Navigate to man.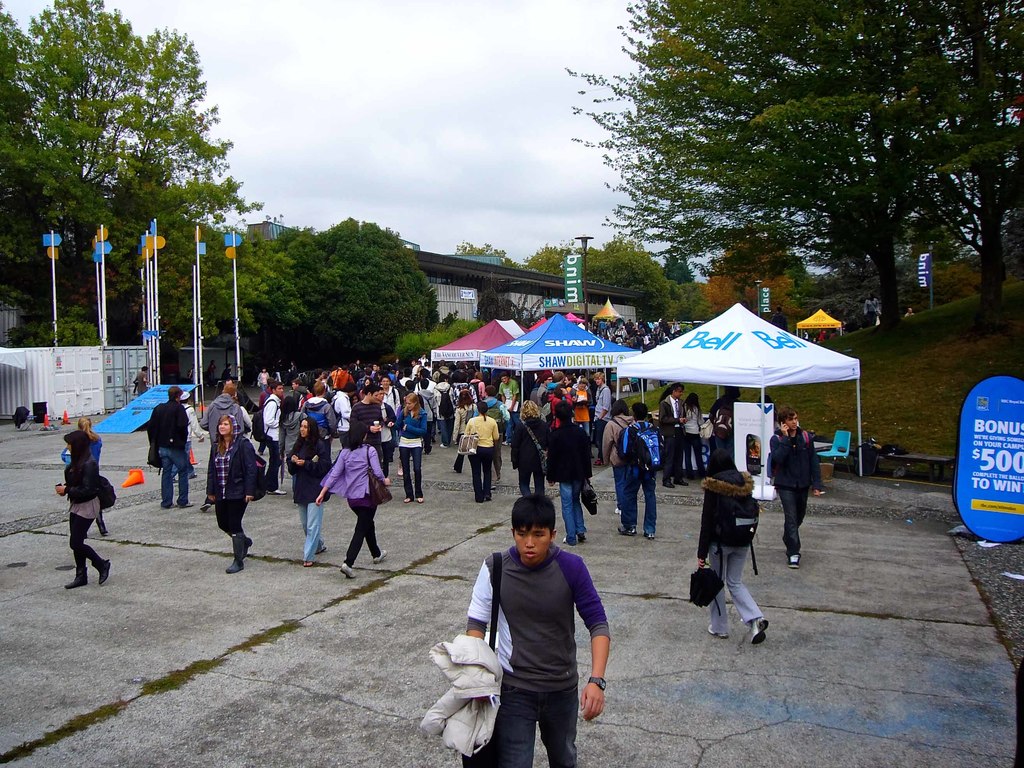
Navigation target: crop(546, 405, 596, 542).
